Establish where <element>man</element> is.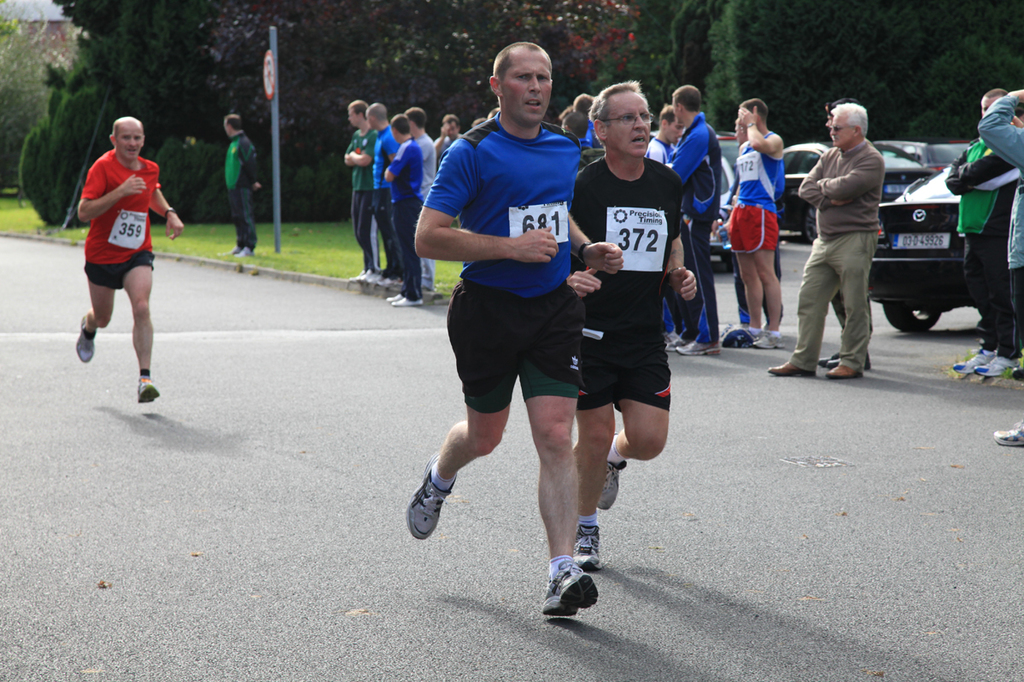
Established at 398, 108, 437, 286.
